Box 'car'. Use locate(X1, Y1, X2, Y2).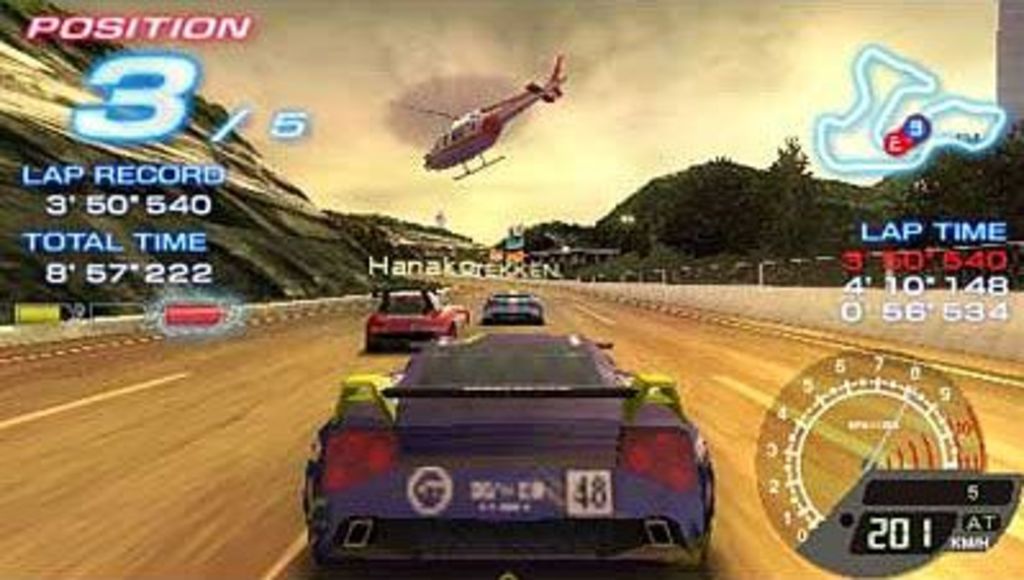
locate(480, 287, 544, 326).
